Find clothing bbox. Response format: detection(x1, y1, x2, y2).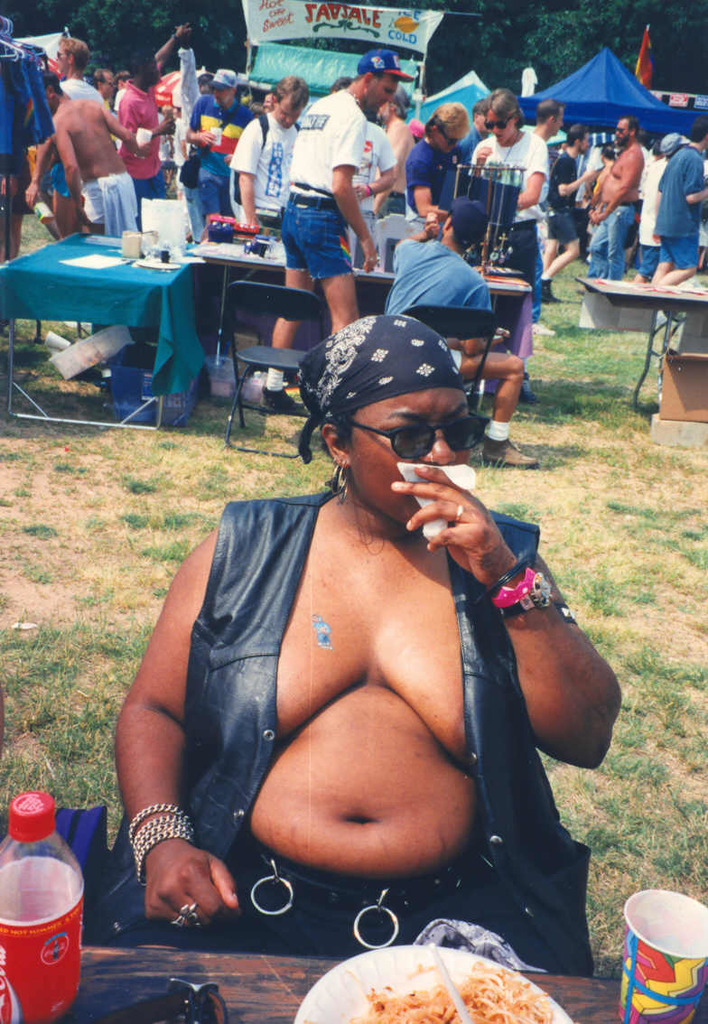
detection(387, 239, 487, 383).
